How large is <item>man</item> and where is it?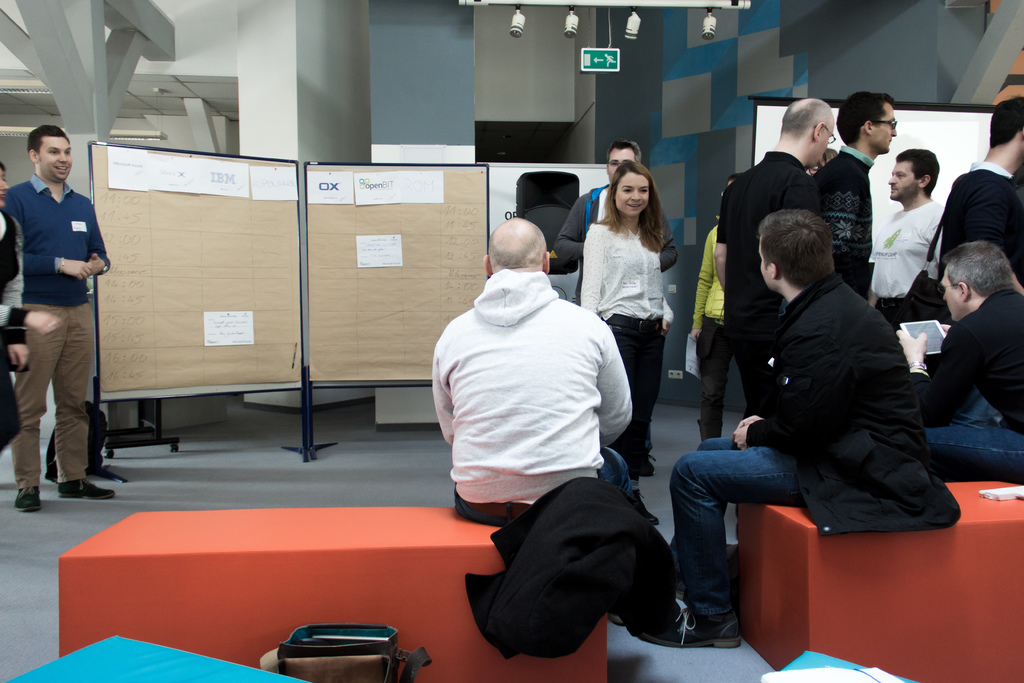
Bounding box: rect(2, 126, 108, 514).
